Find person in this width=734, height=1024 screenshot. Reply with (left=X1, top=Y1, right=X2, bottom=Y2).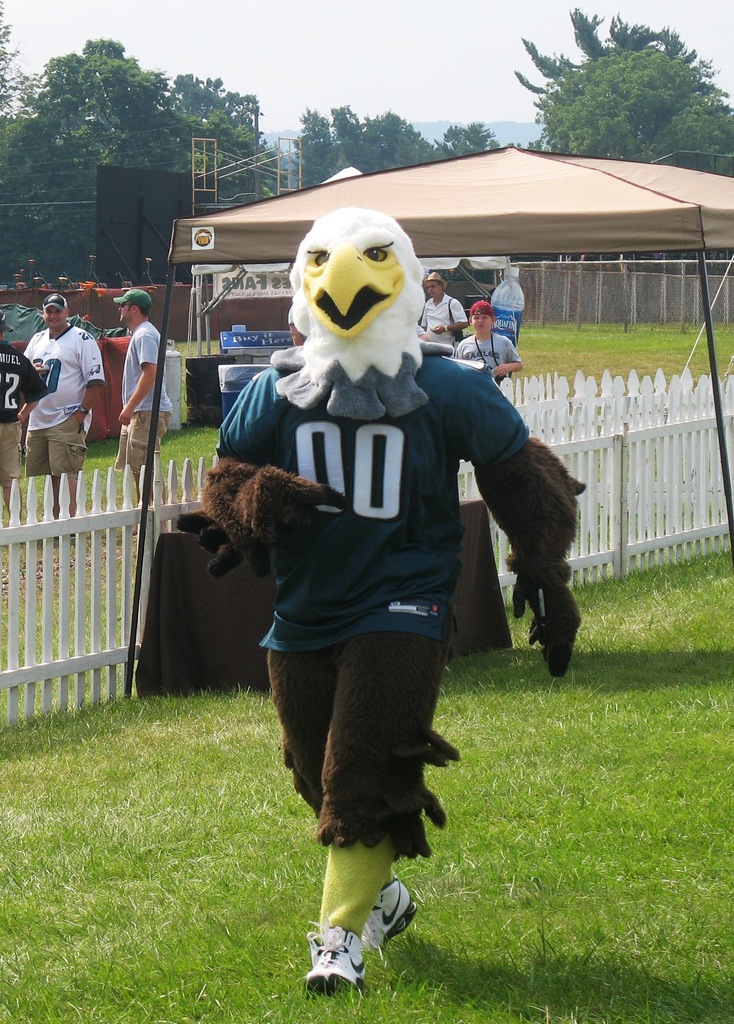
(left=425, top=271, right=470, bottom=353).
